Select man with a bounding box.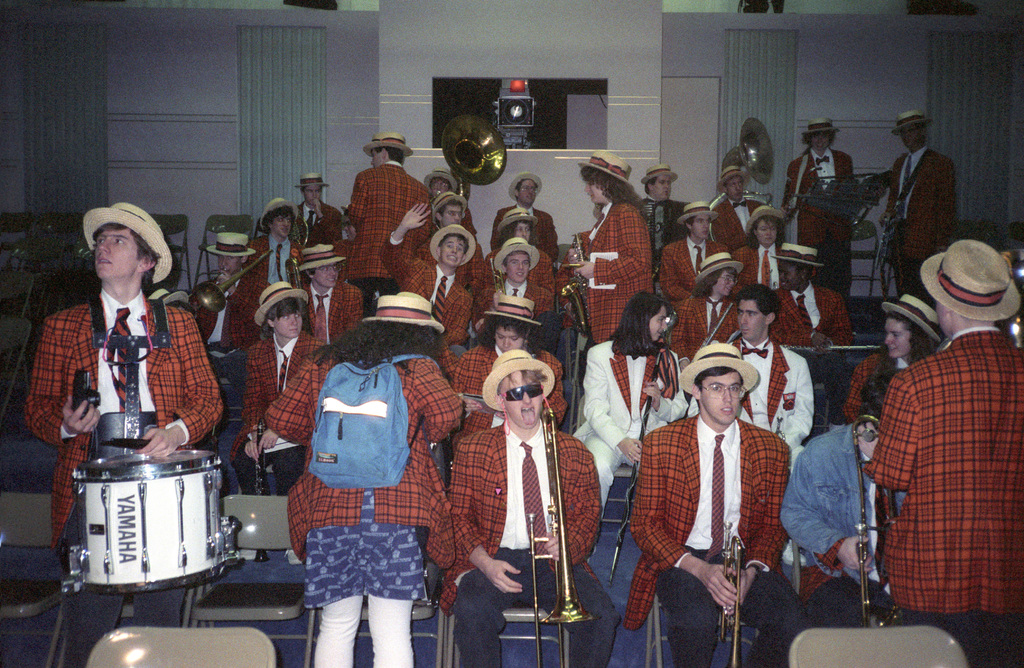
l=242, t=277, r=327, b=496.
